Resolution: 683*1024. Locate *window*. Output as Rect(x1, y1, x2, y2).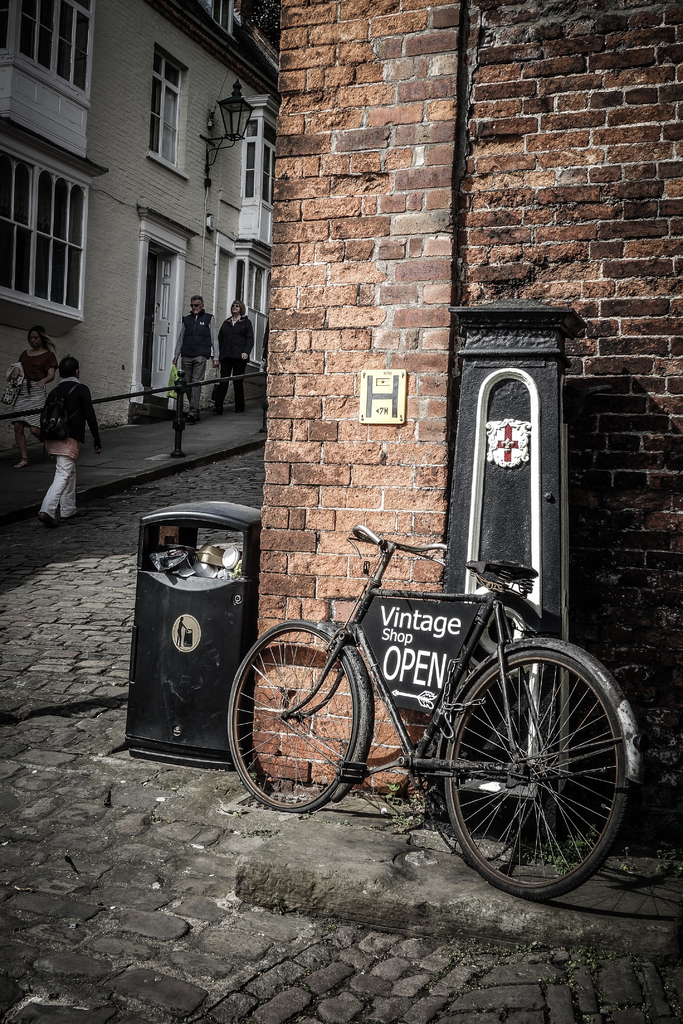
Rect(211, 0, 238, 41).
